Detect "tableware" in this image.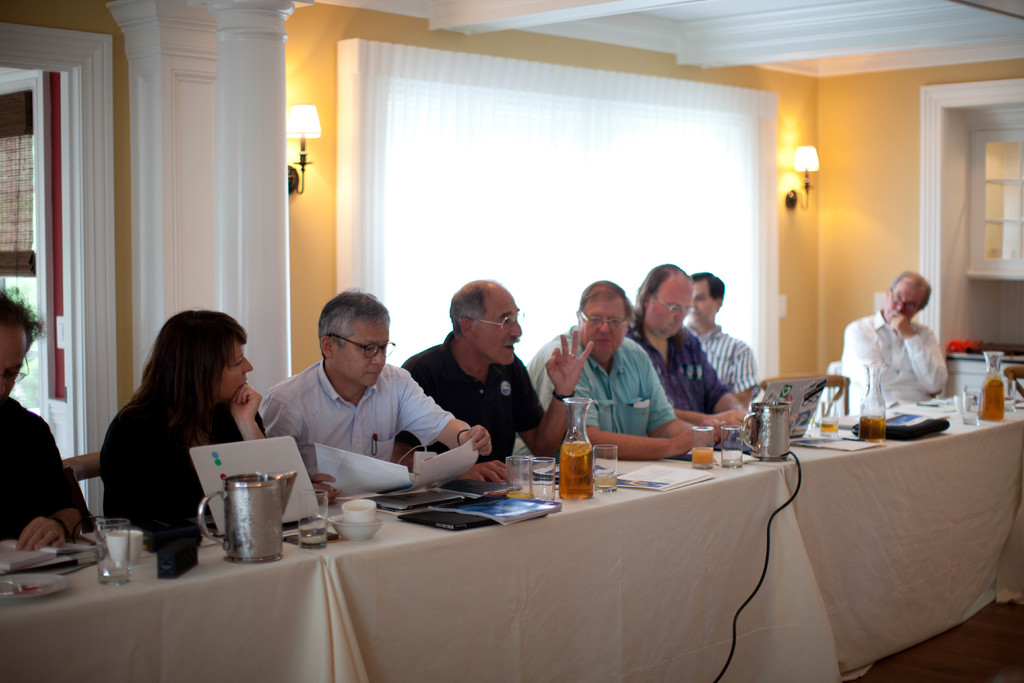
Detection: (x1=856, y1=365, x2=888, y2=443).
